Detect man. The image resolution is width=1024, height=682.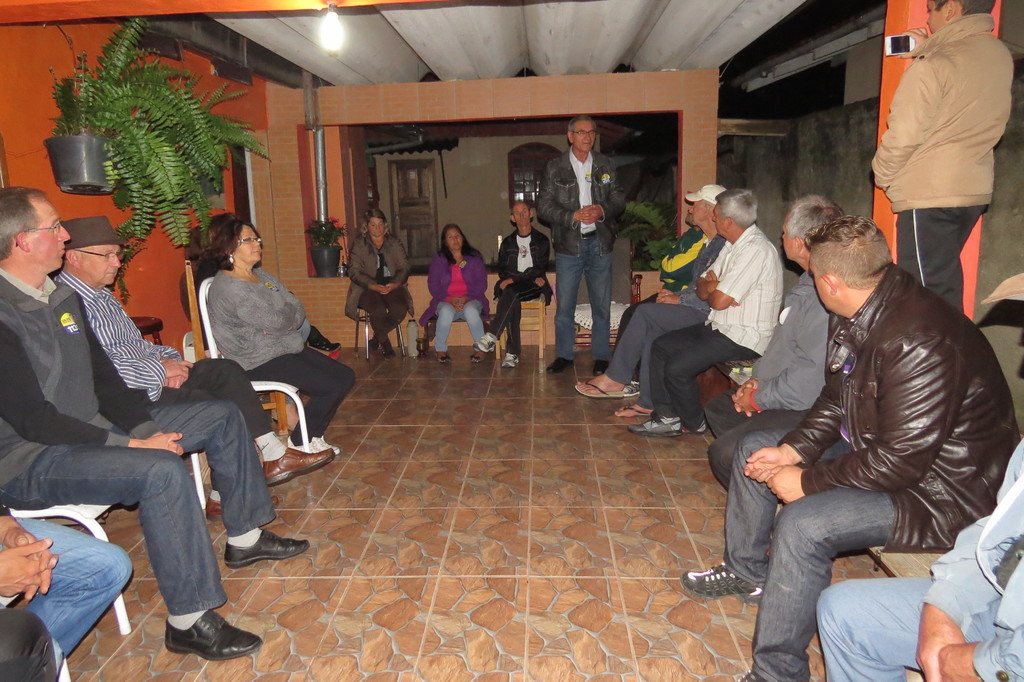
867, 0, 1020, 315.
